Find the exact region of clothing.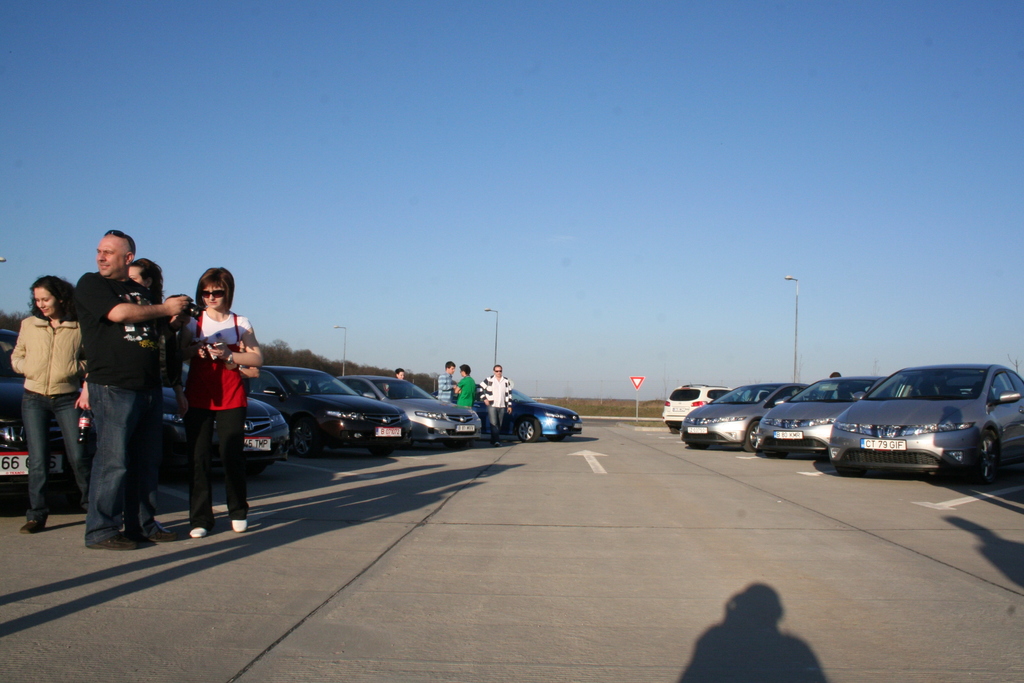
Exact region: select_region(5, 317, 86, 525).
